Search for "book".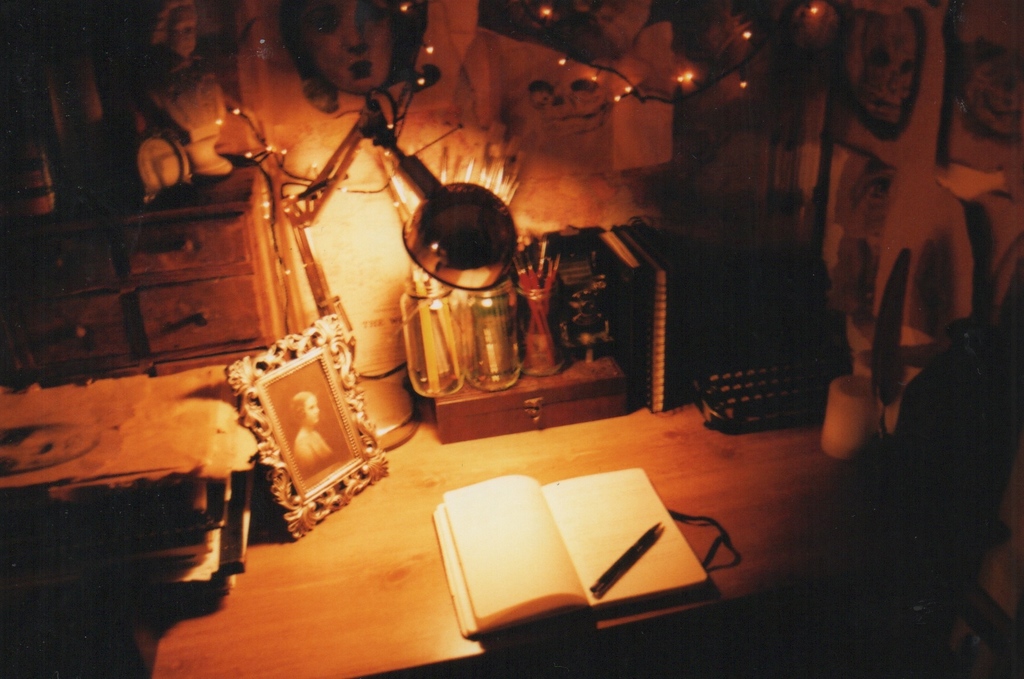
Found at l=436, t=466, r=731, b=639.
